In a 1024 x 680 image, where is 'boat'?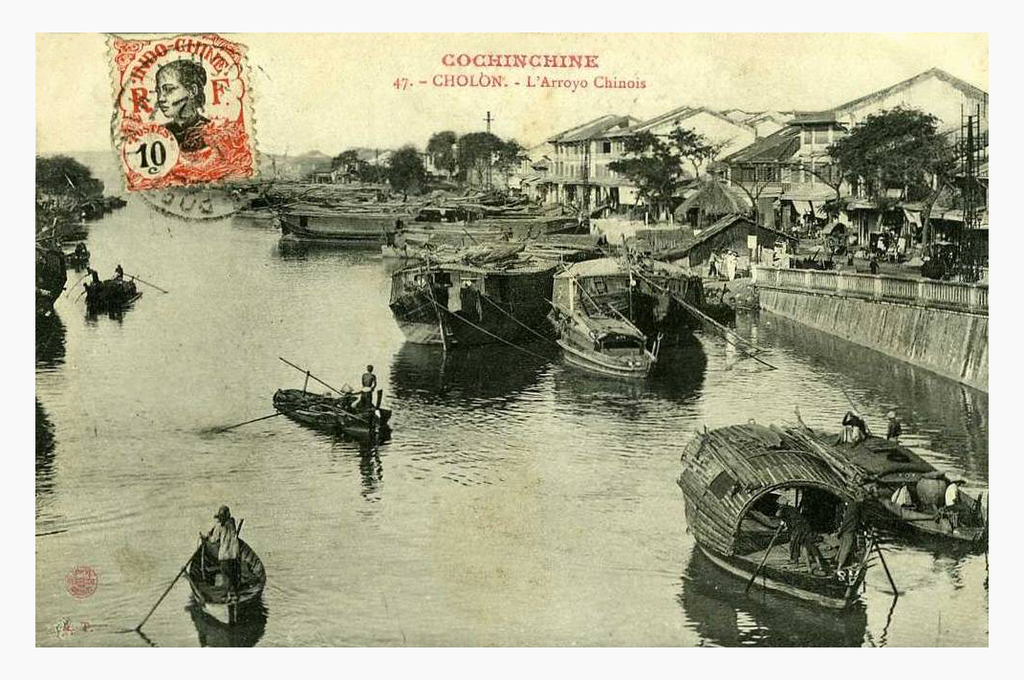
[x1=178, y1=516, x2=267, y2=635].
